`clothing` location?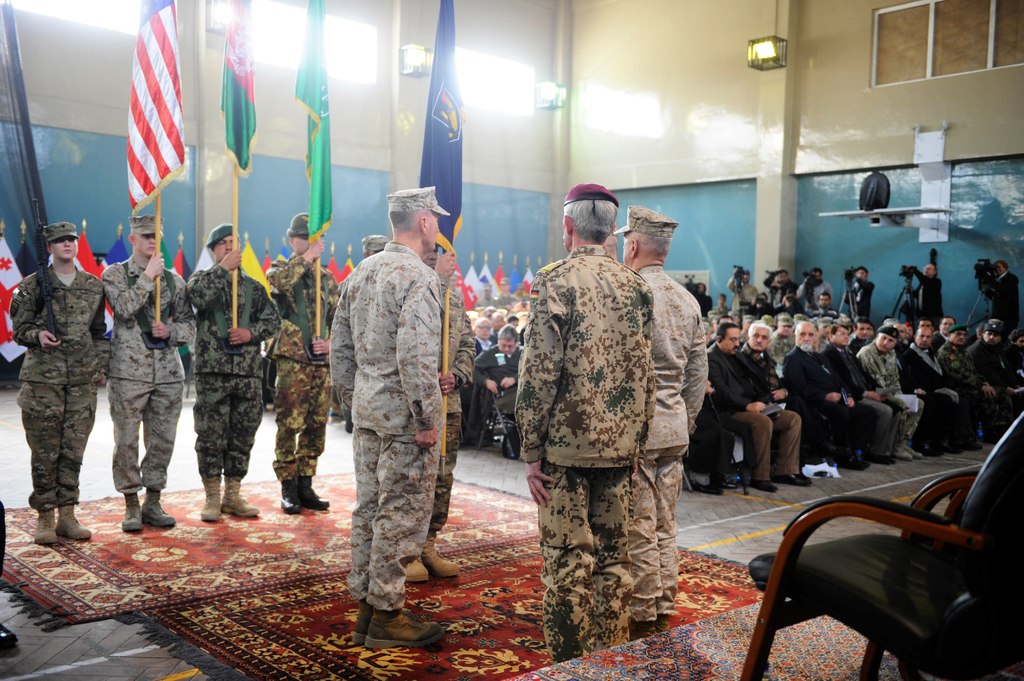
box=[828, 343, 900, 463]
